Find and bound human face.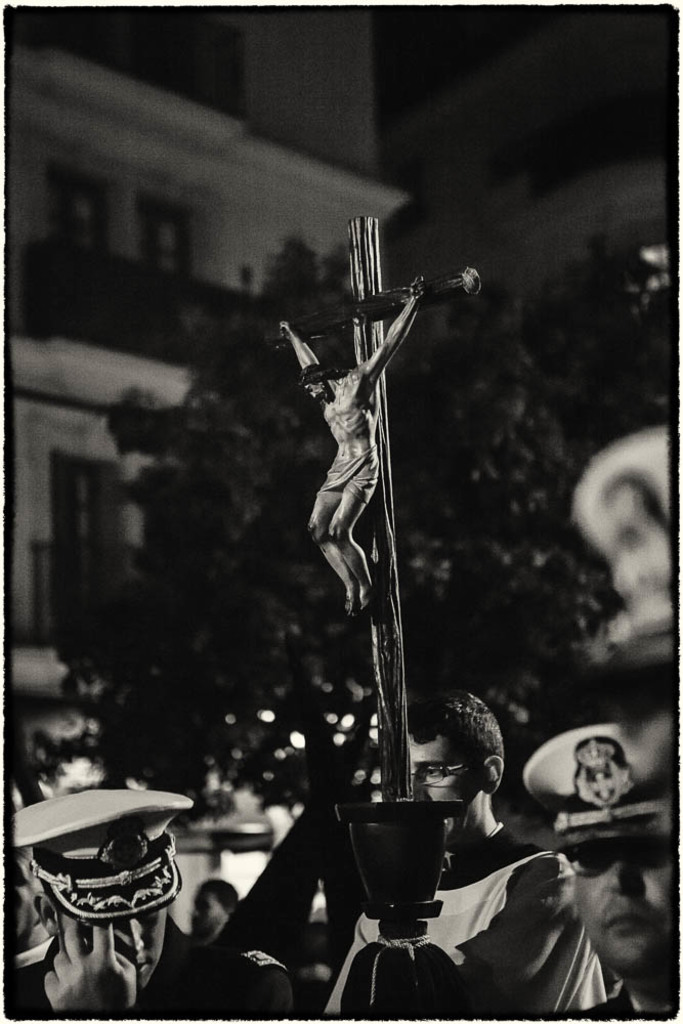
Bound: Rect(409, 738, 482, 847).
